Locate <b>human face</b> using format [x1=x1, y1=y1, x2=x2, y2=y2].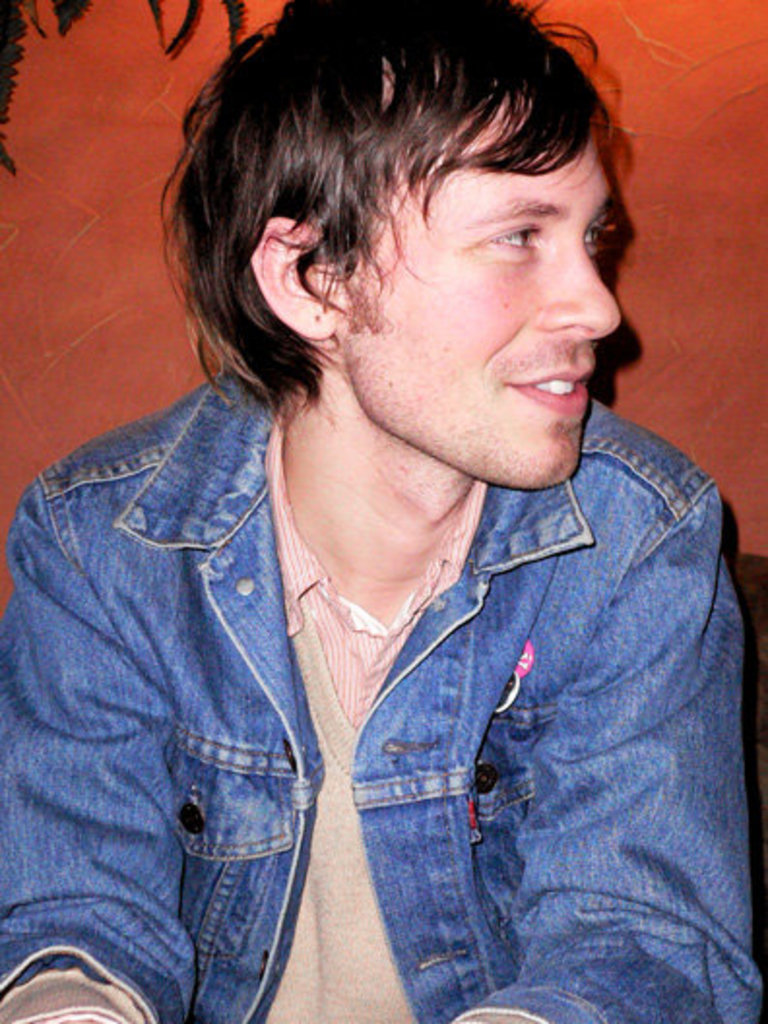
[x1=337, y1=97, x2=621, y2=491].
